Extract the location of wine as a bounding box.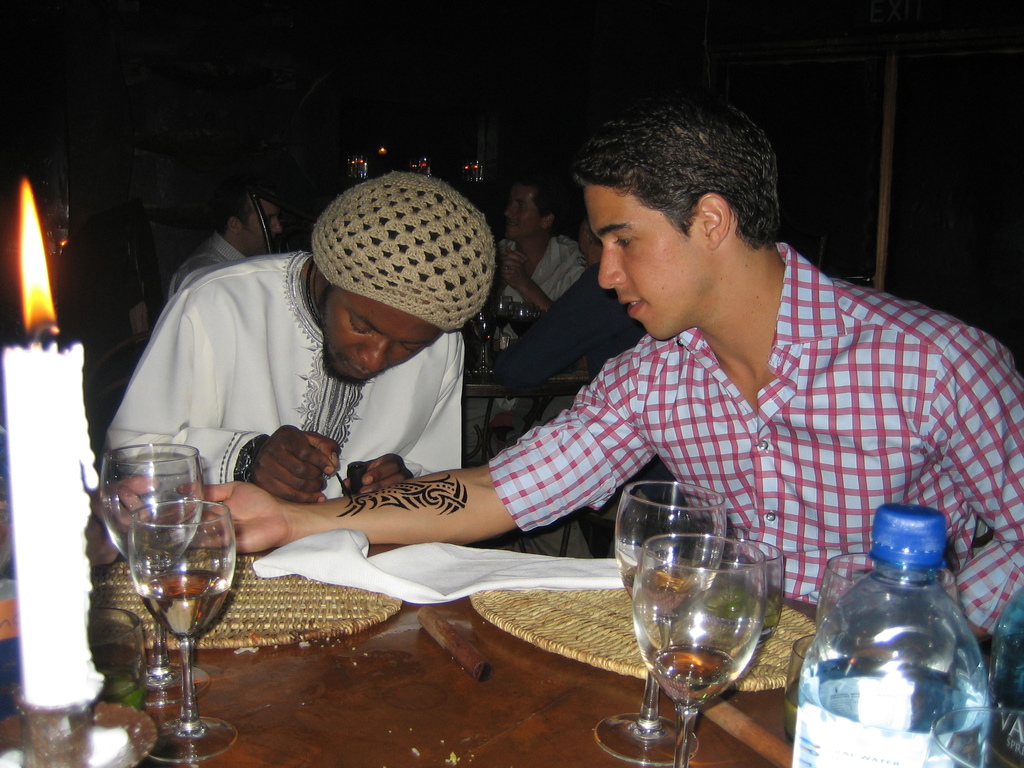
136,565,229,640.
